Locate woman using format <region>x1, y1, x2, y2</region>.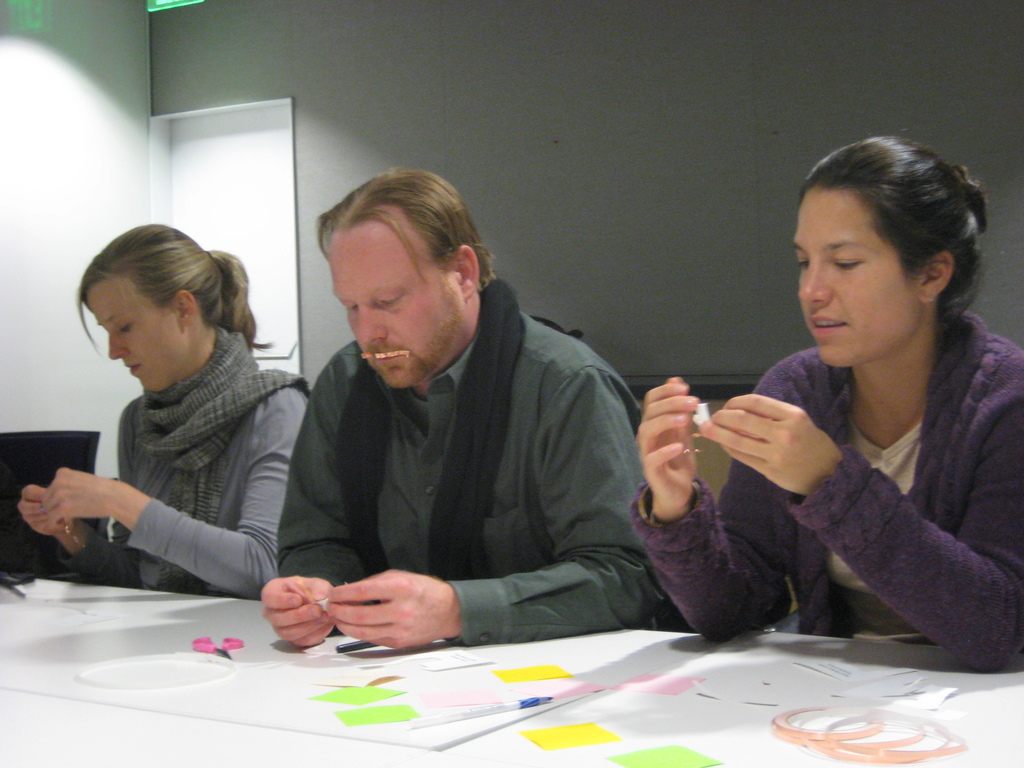
<region>682, 131, 1023, 679</region>.
